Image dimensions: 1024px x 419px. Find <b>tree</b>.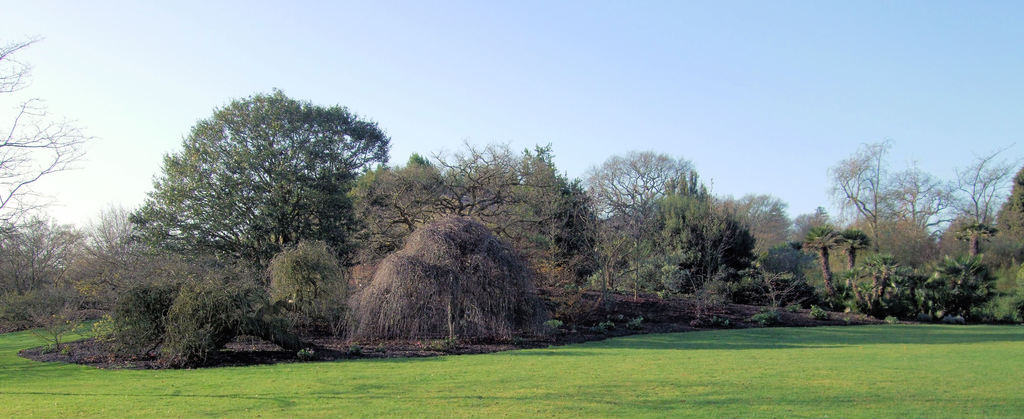
(left=821, top=126, right=947, bottom=289).
